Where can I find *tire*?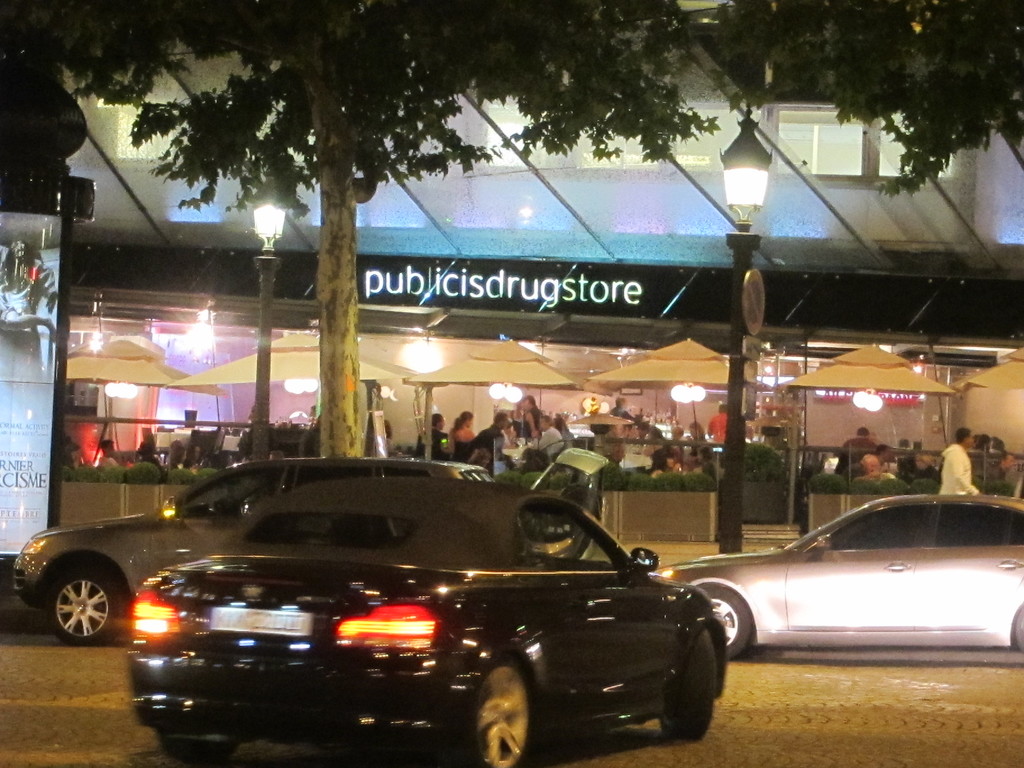
You can find it at left=461, top=657, right=538, bottom=767.
